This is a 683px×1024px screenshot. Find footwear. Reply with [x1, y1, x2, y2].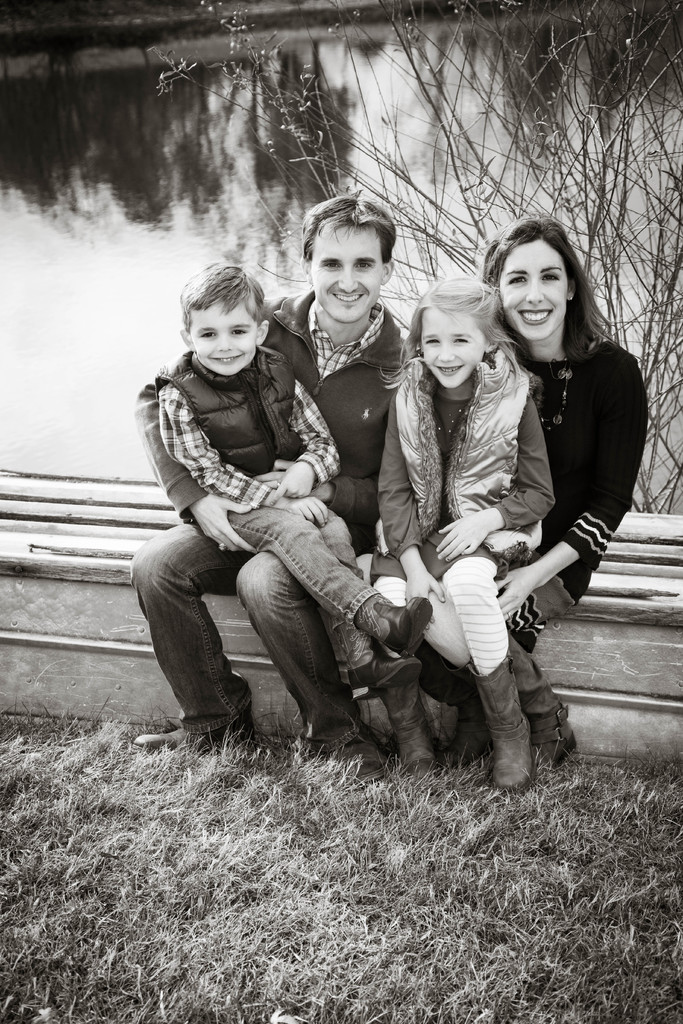
[321, 610, 414, 706].
